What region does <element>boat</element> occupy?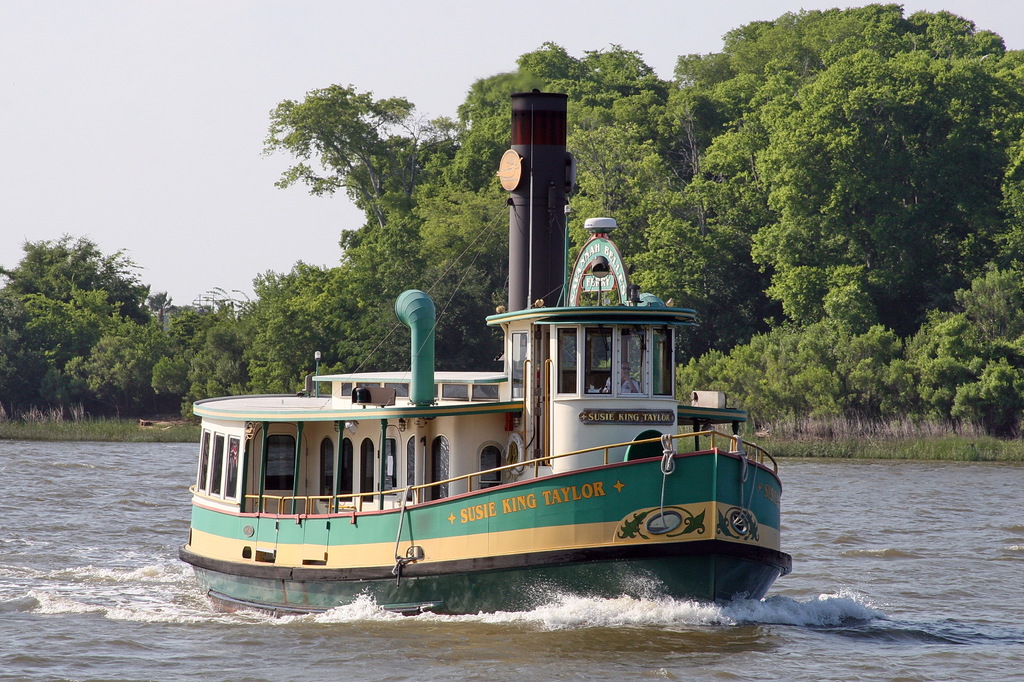
l=121, t=222, r=806, b=628.
